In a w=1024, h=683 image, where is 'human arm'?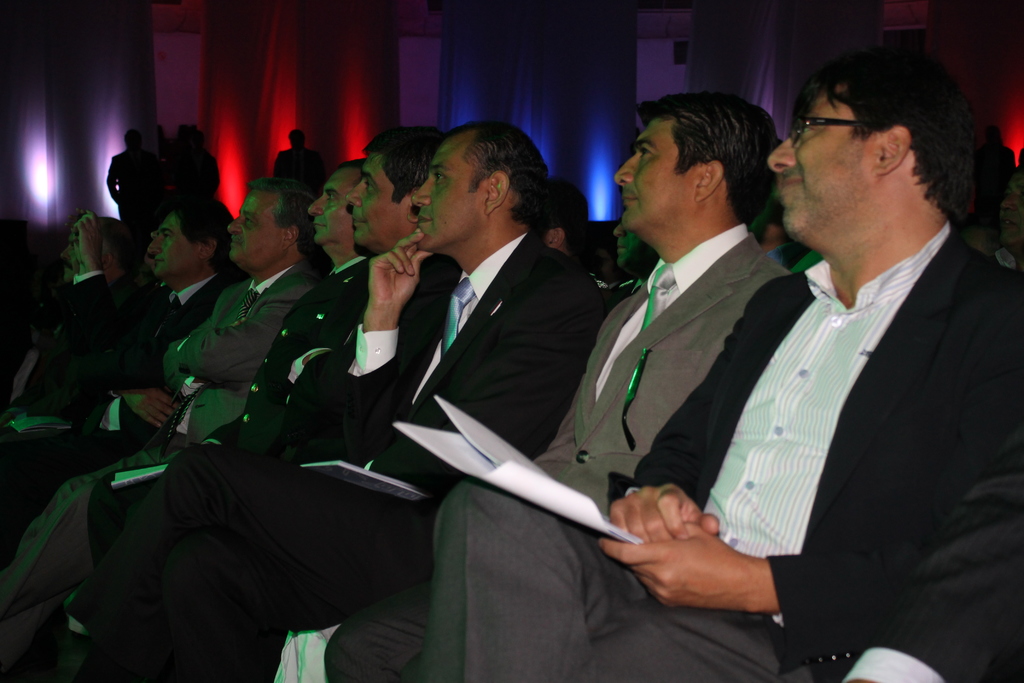
left=834, top=425, right=1023, bottom=682.
